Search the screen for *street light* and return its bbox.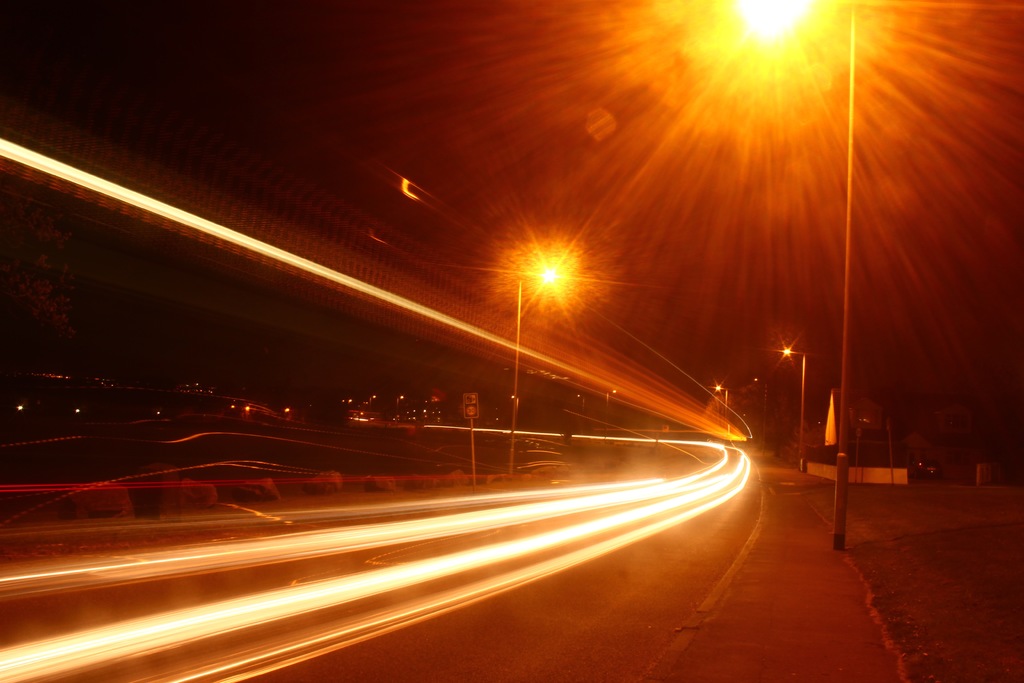
Found: x1=732, y1=0, x2=858, y2=554.
